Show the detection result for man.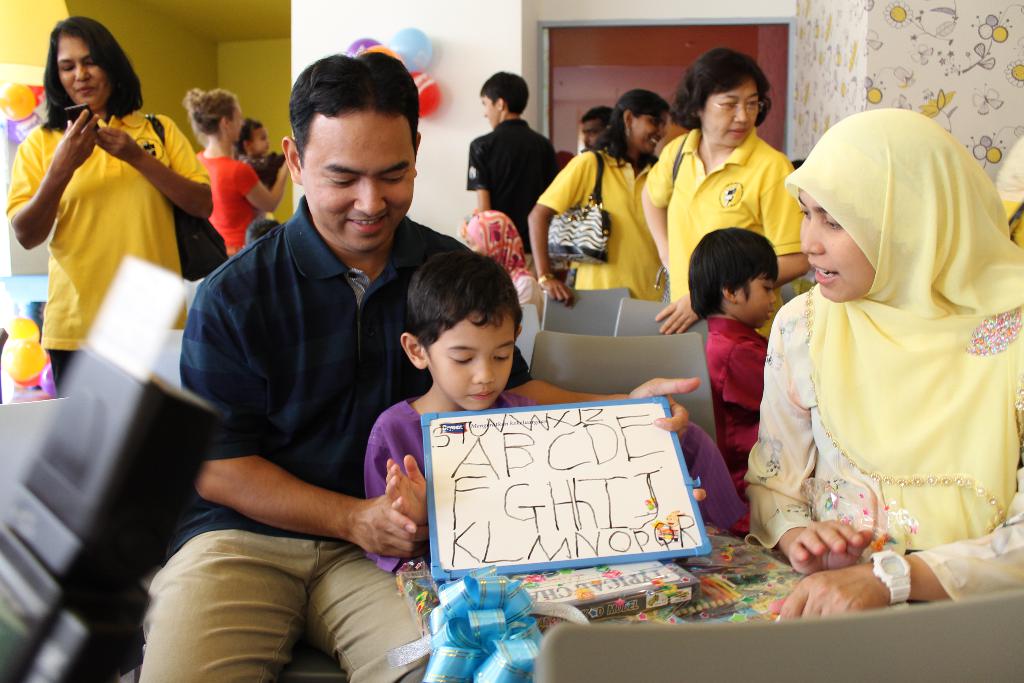
(579, 106, 614, 145).
